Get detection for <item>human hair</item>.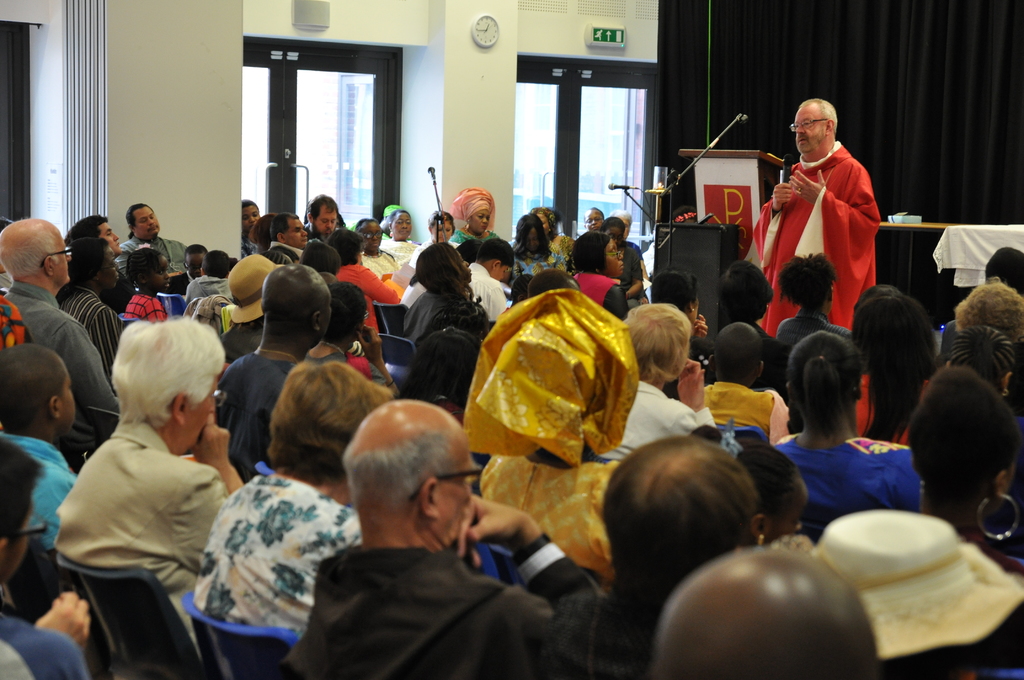
Detection: bbox=(475, 238, 518, 269).
